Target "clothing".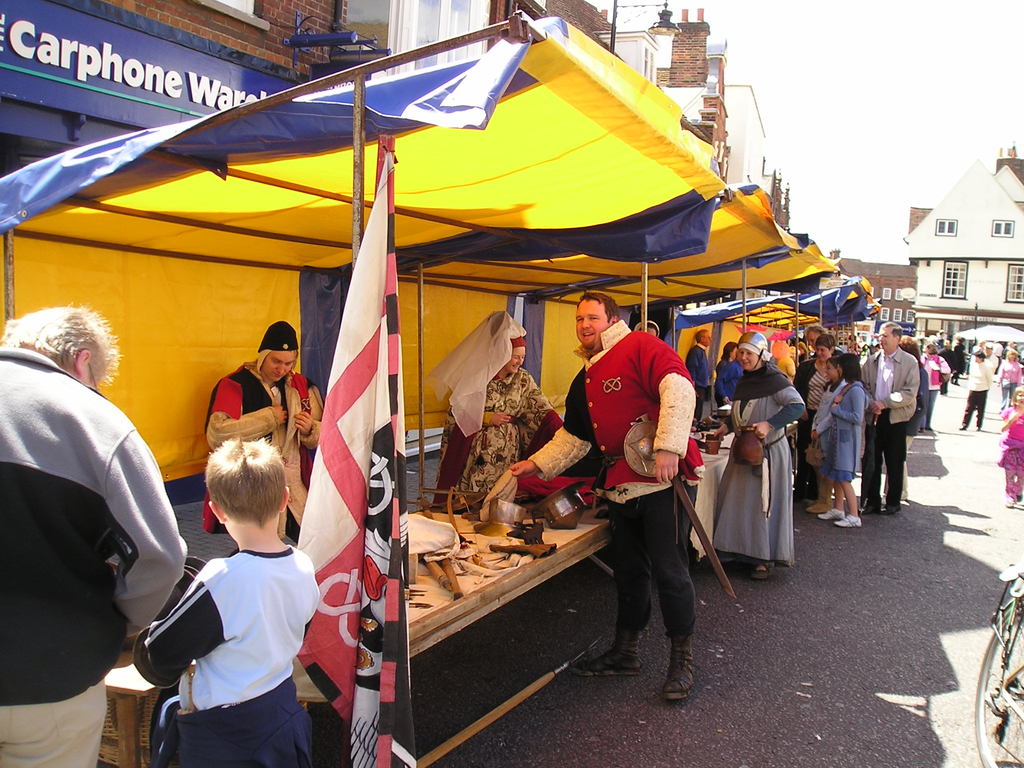
Target region: x1=152 y1=517 x2=327 y2=748.
